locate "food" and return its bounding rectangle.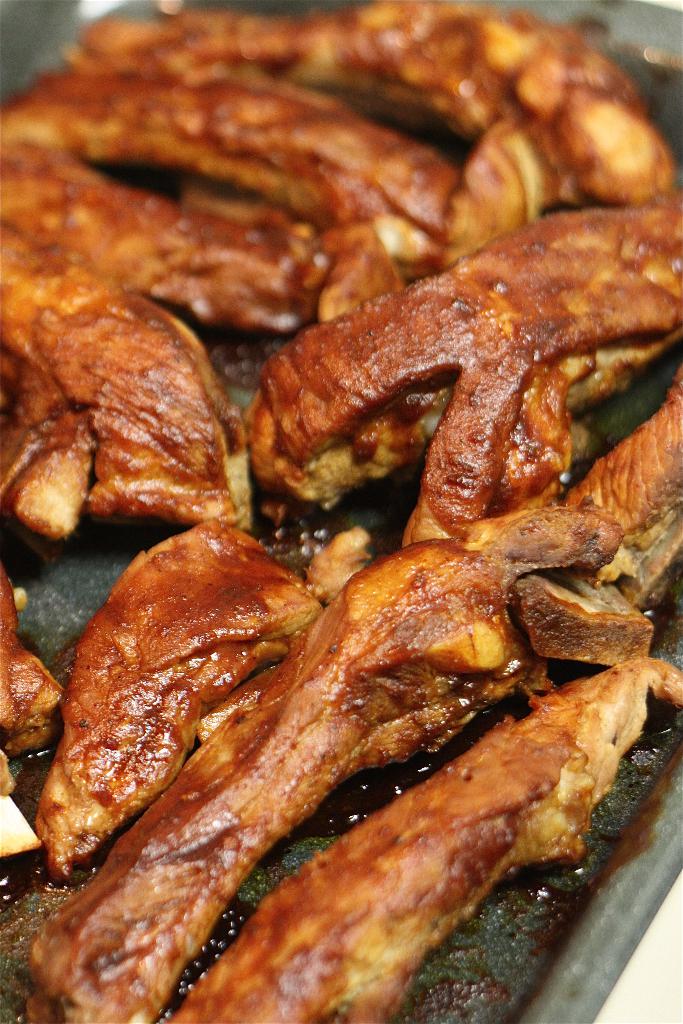
box=[239, 211, 682, 531].
